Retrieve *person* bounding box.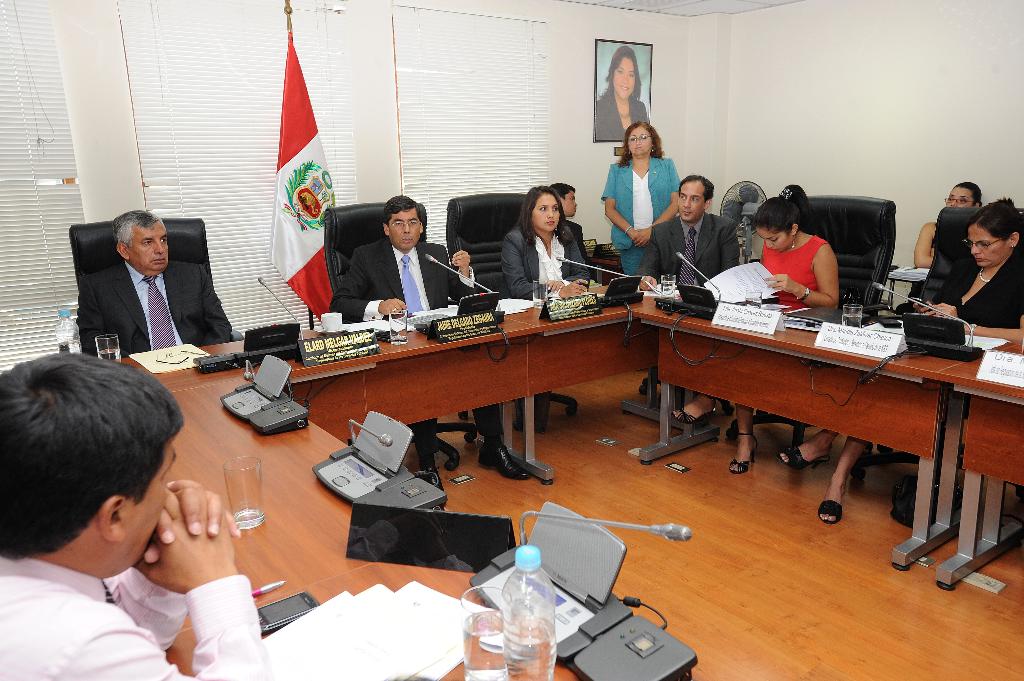
Bounding box: 671, 180, 840, 473.
